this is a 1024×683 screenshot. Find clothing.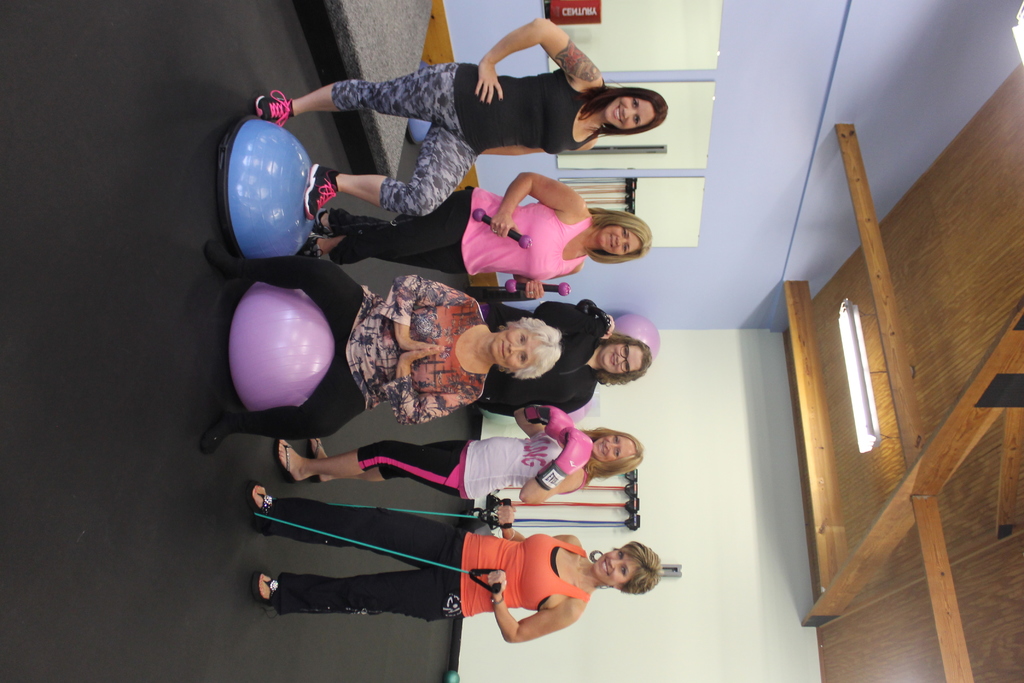
Bounding box: locate(447, 164, 642, 277).
